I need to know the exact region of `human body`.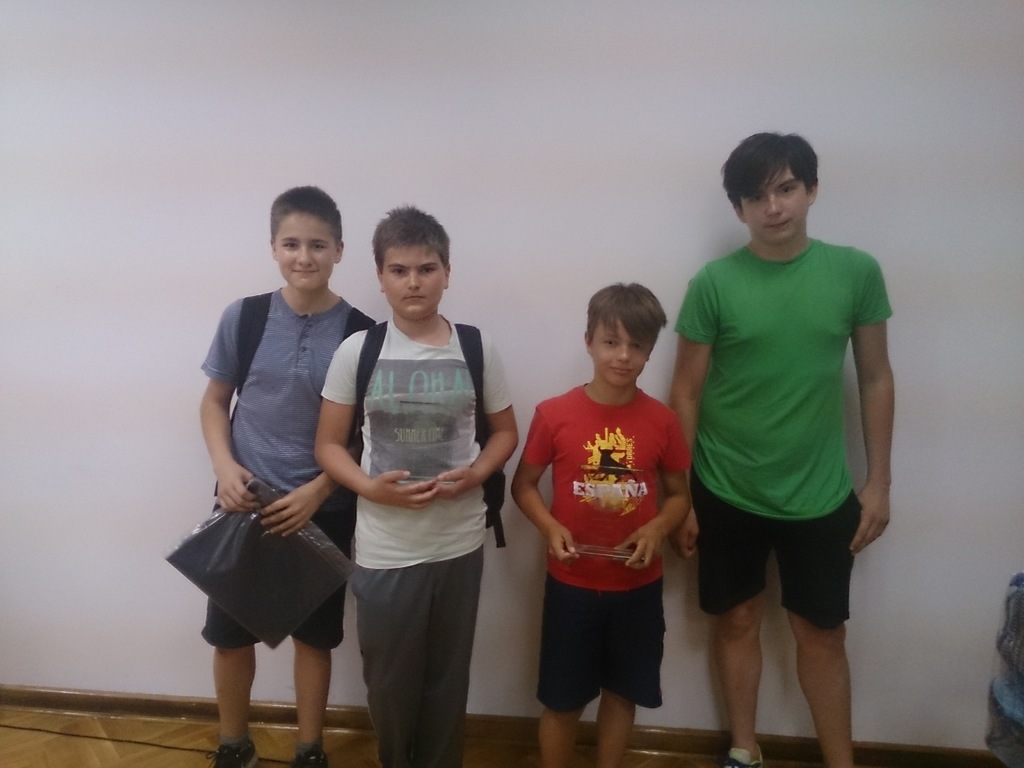
Region: 315:310:521:767.
